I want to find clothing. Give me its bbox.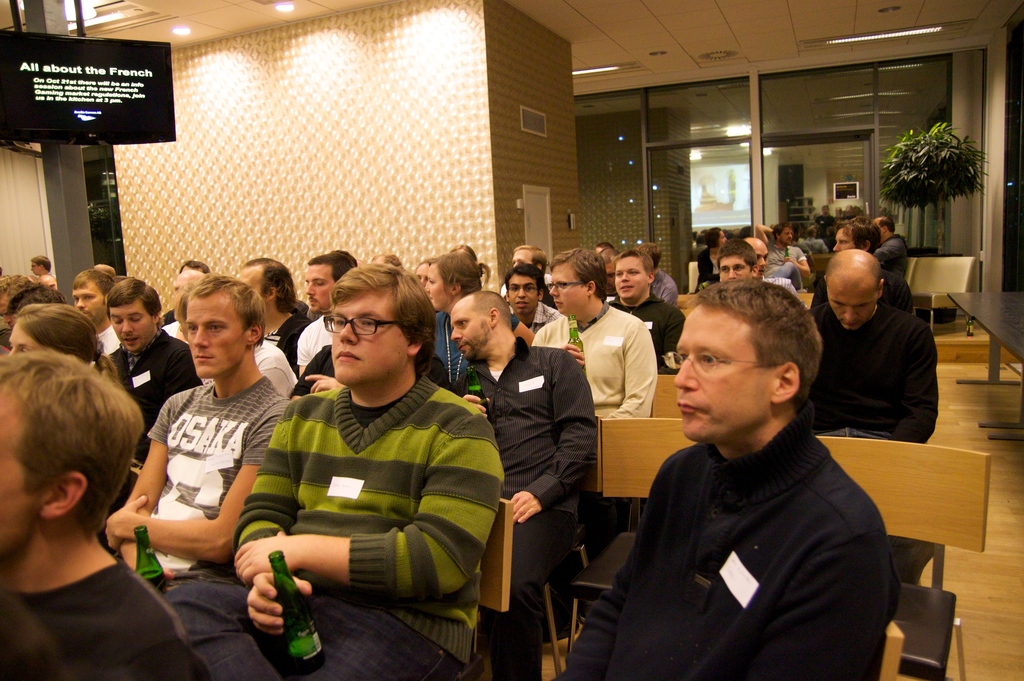
[35, 275, 60, 289].
